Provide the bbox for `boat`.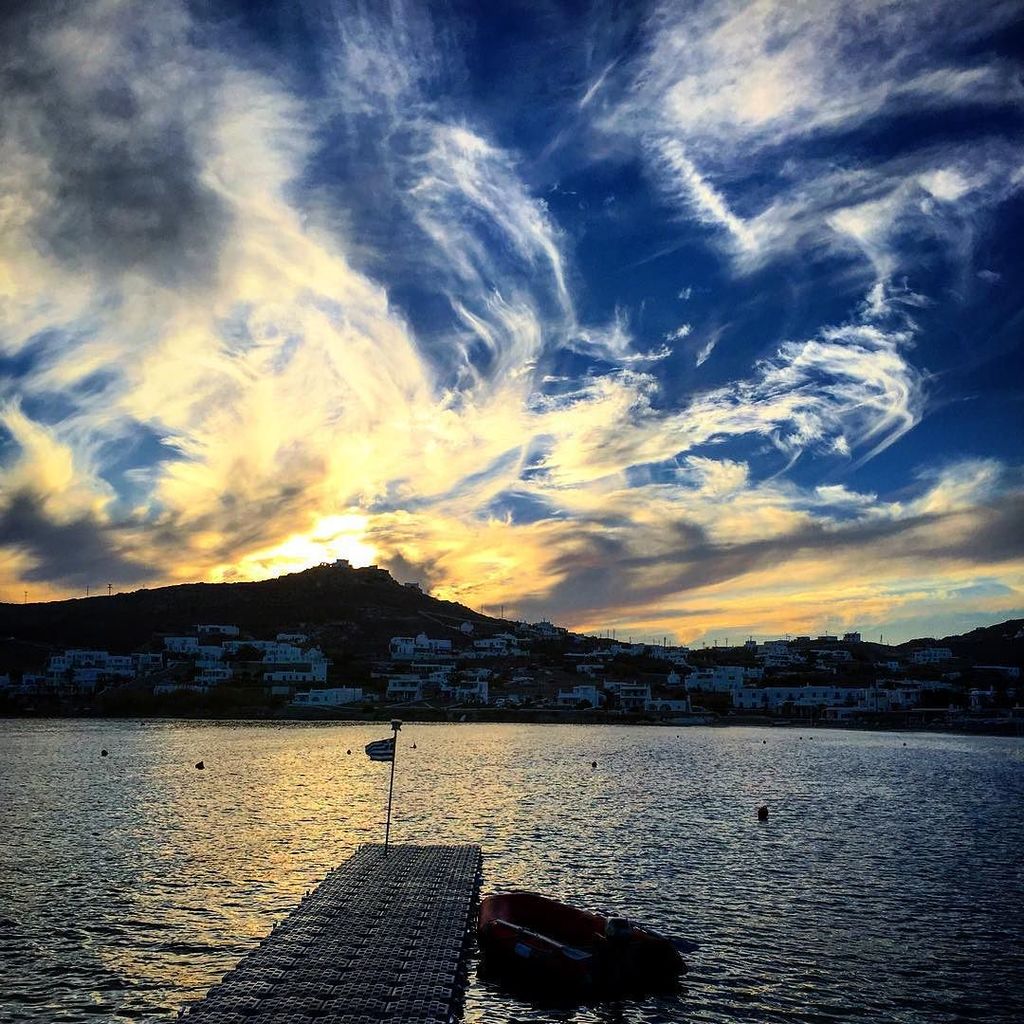
x1=468 y1=892 x2=686 y2=1001.
